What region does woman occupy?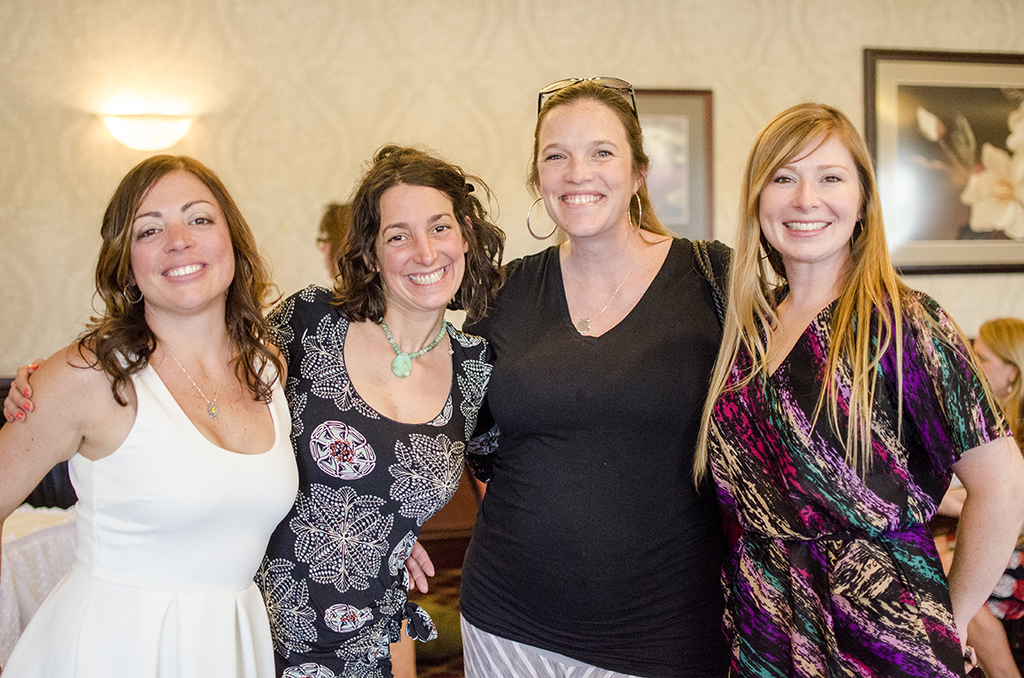
left=691, top=105, right=1023, bottom=677.
